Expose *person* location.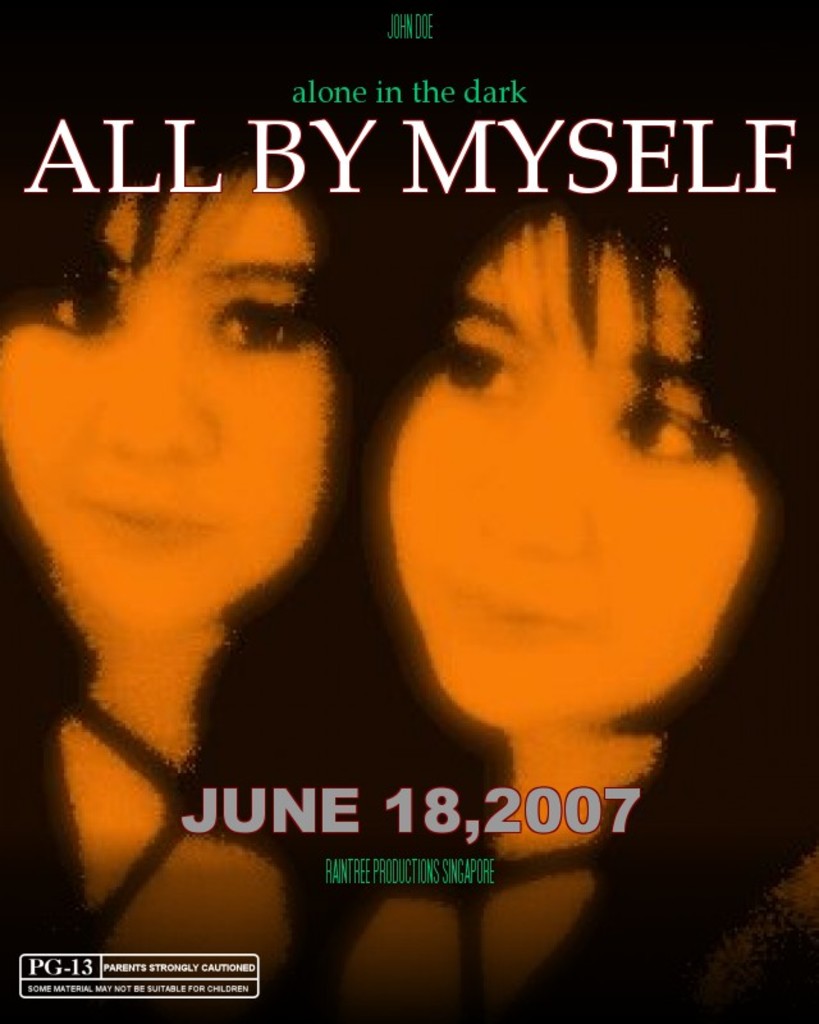
Exposed at [x1=1, y1=114, x2=389, y2=925].
